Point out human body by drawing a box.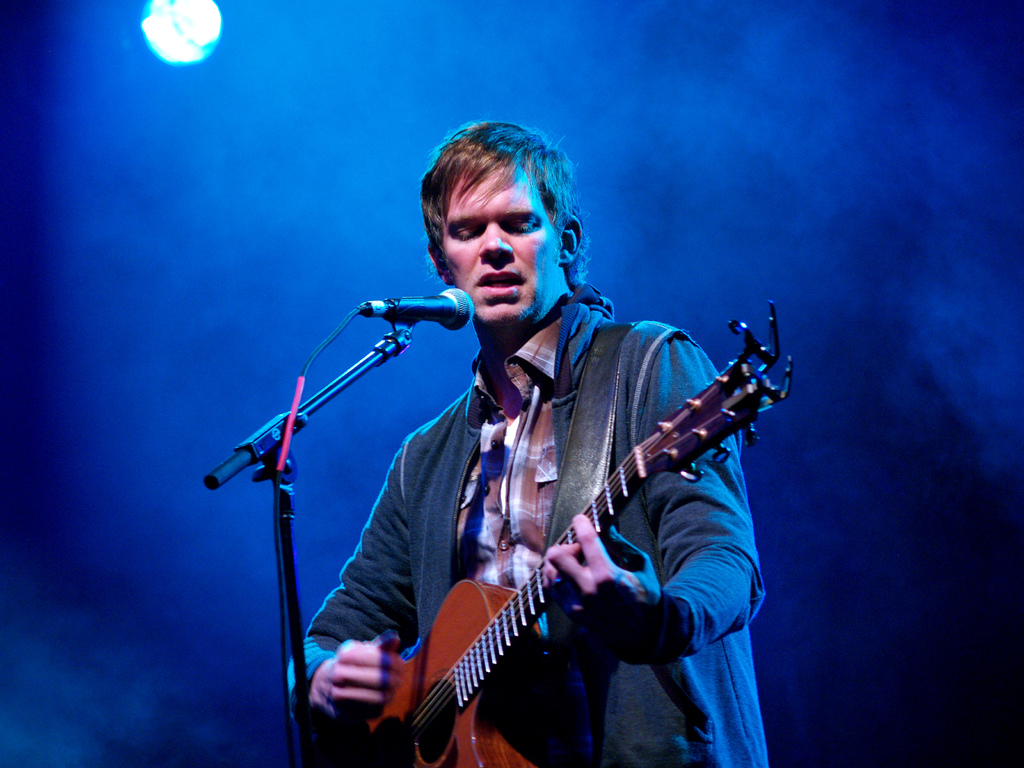
[x1=212, y1=137, x2=778, y2=767].
